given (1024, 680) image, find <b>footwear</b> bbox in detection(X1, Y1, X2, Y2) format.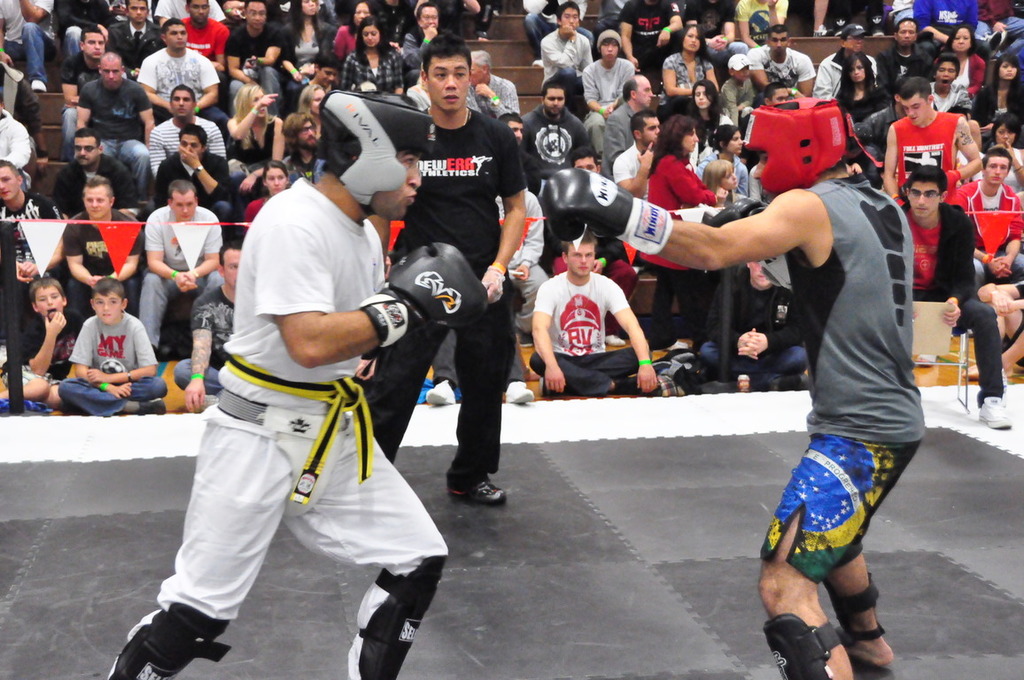
detection(453, 477, 504, 502).
